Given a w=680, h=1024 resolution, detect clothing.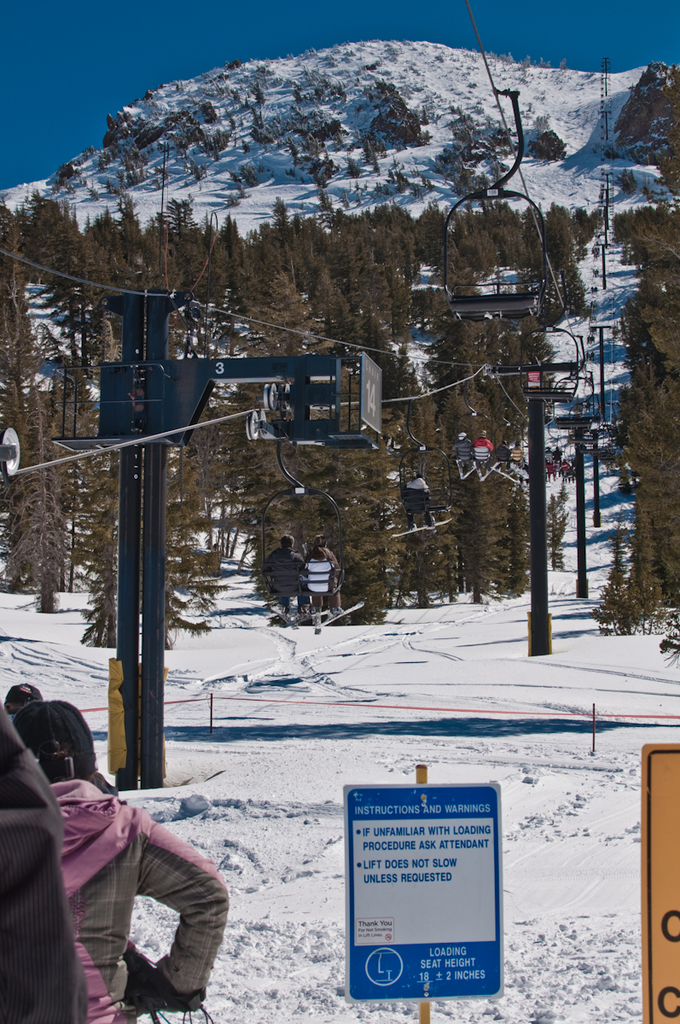
BBox(470, 437, 491, 462).
